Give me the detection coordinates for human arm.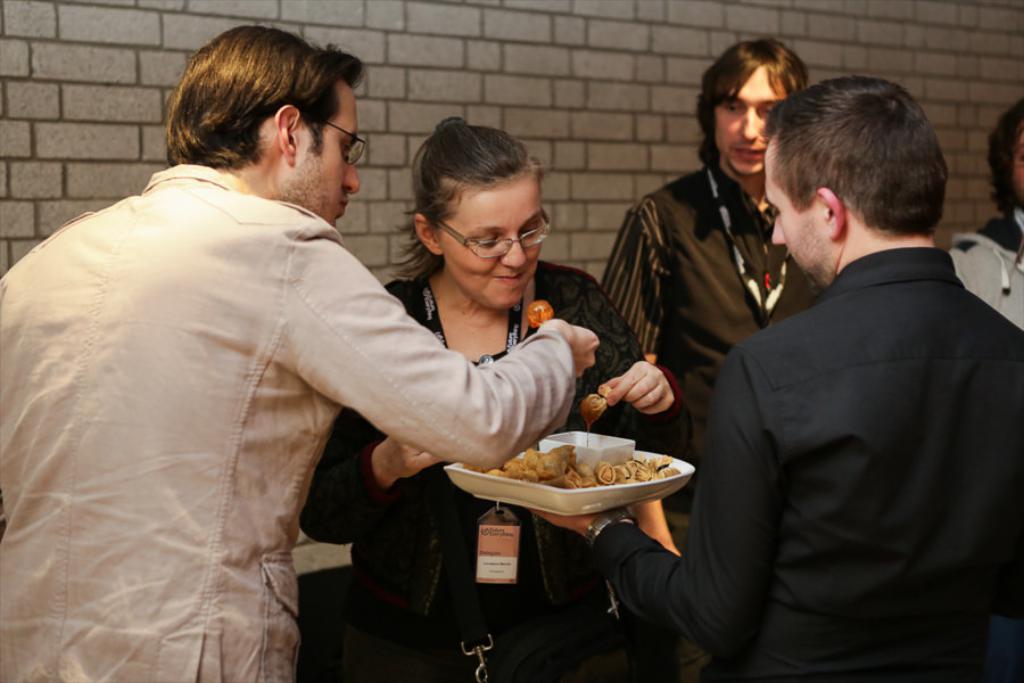
<region>270, 217, 597, 471</region>.
